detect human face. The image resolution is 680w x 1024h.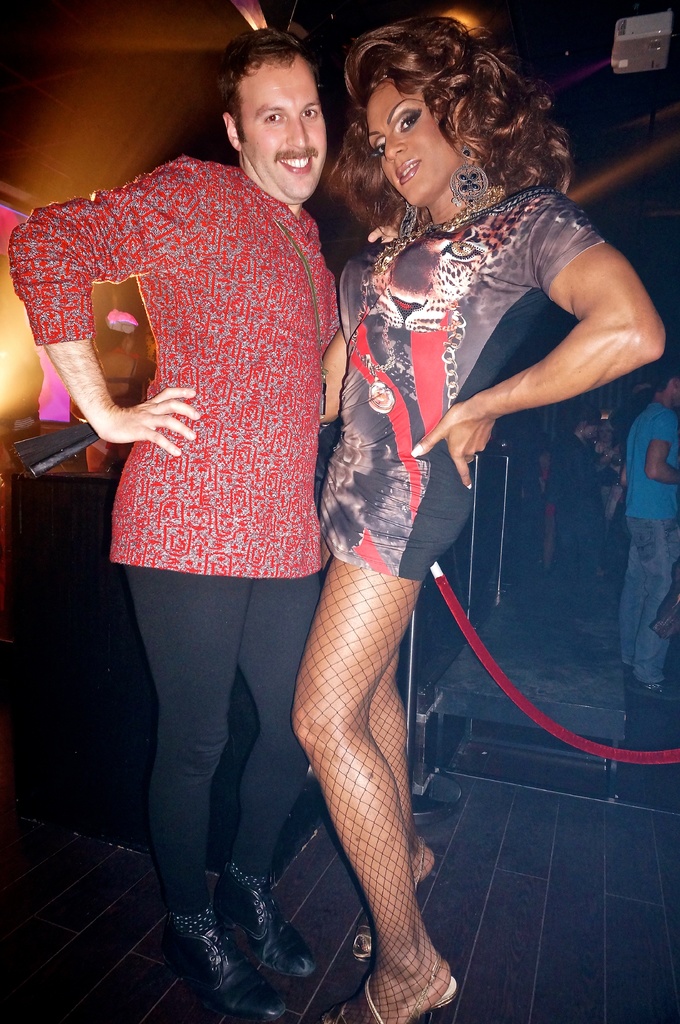
crop(367, 81, 453, 205).
